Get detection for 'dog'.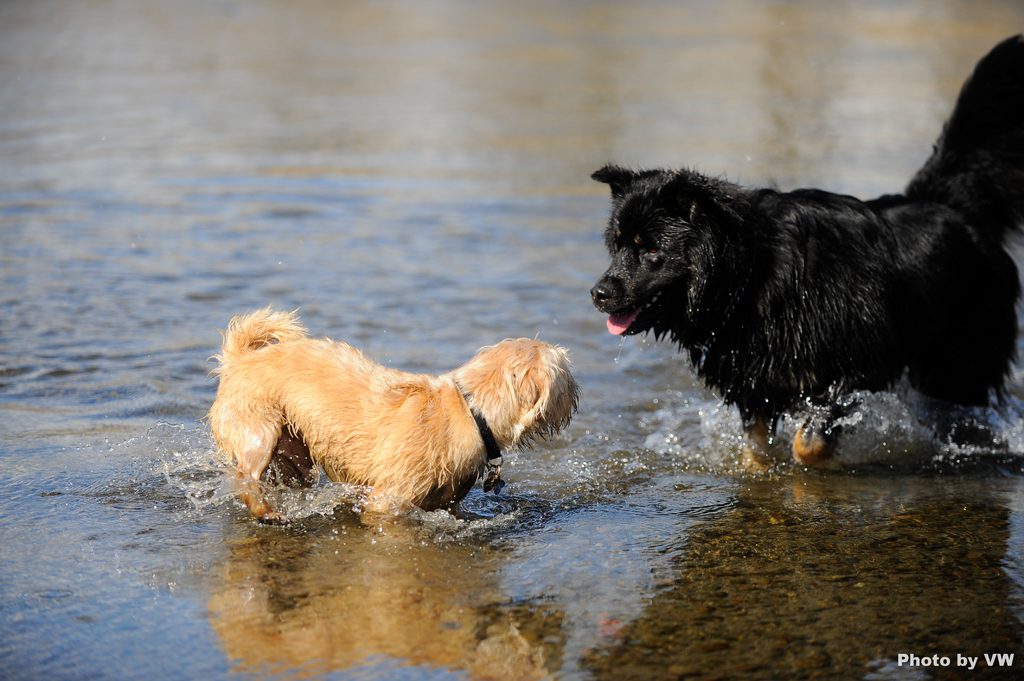
Detection: locate(586, 33, 1023, 511).
